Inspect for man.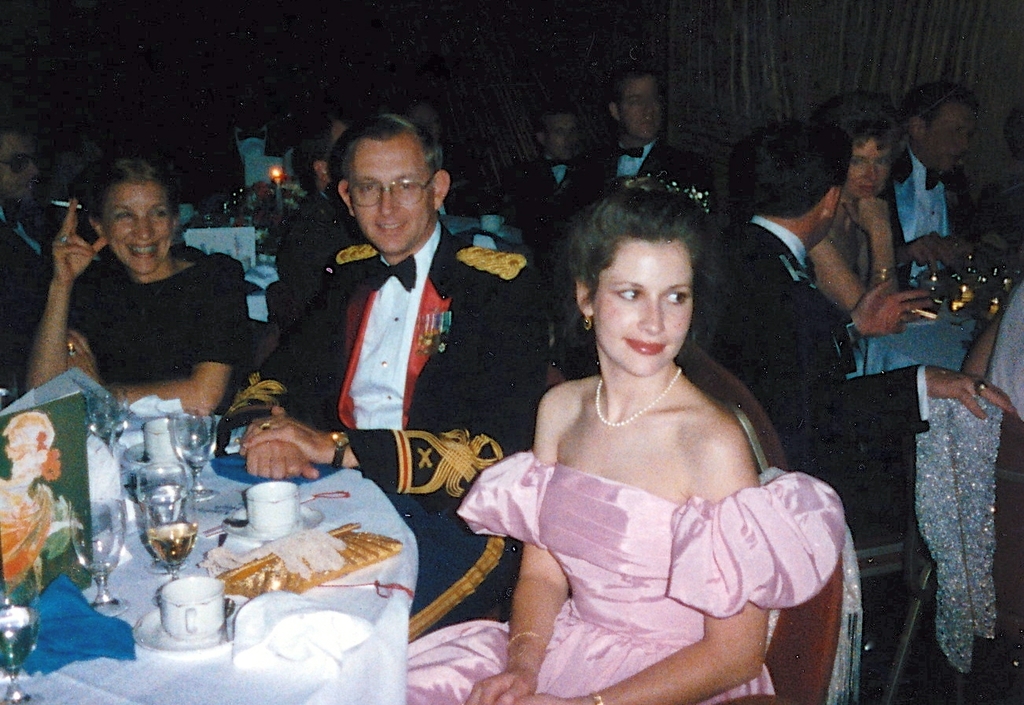
Inspection: bbox=[691, 120, 1015, 552].
